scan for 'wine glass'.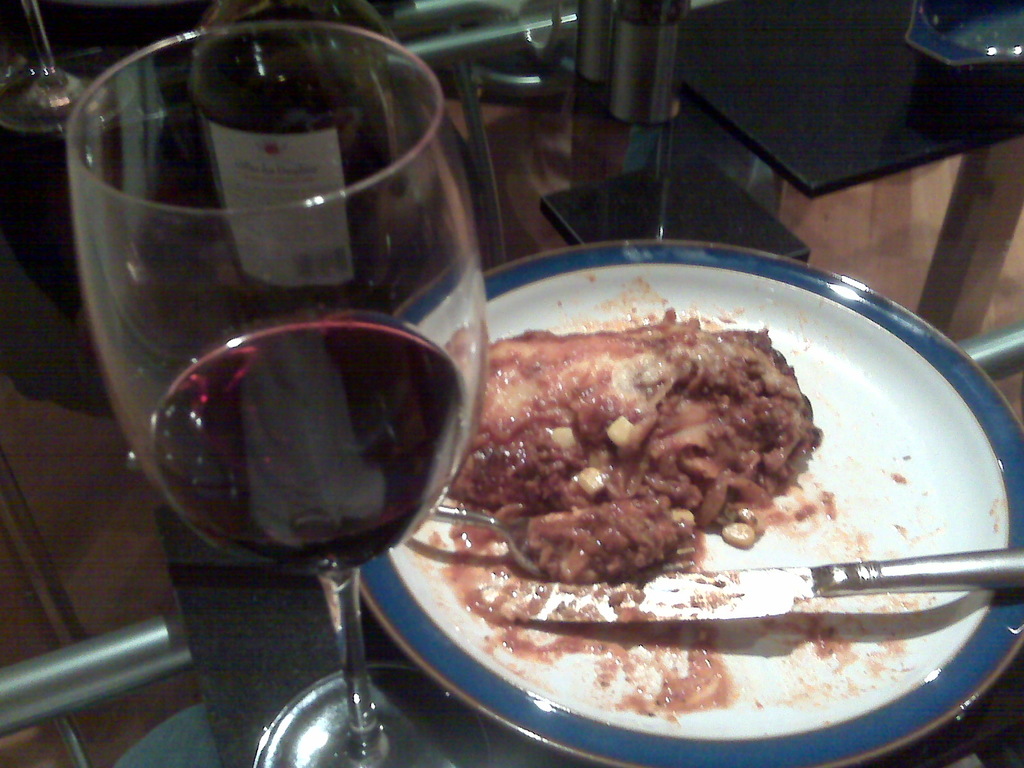
Scan result: [0, 0, 136, 129].
